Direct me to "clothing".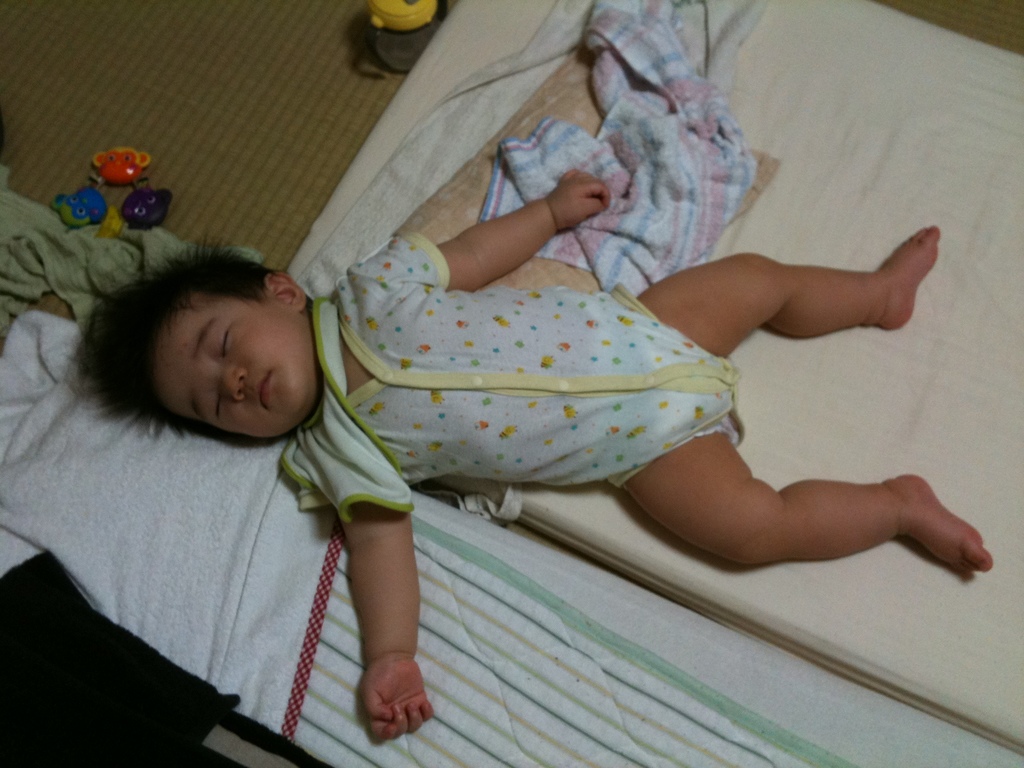
Direction: 285:233:746:523.
